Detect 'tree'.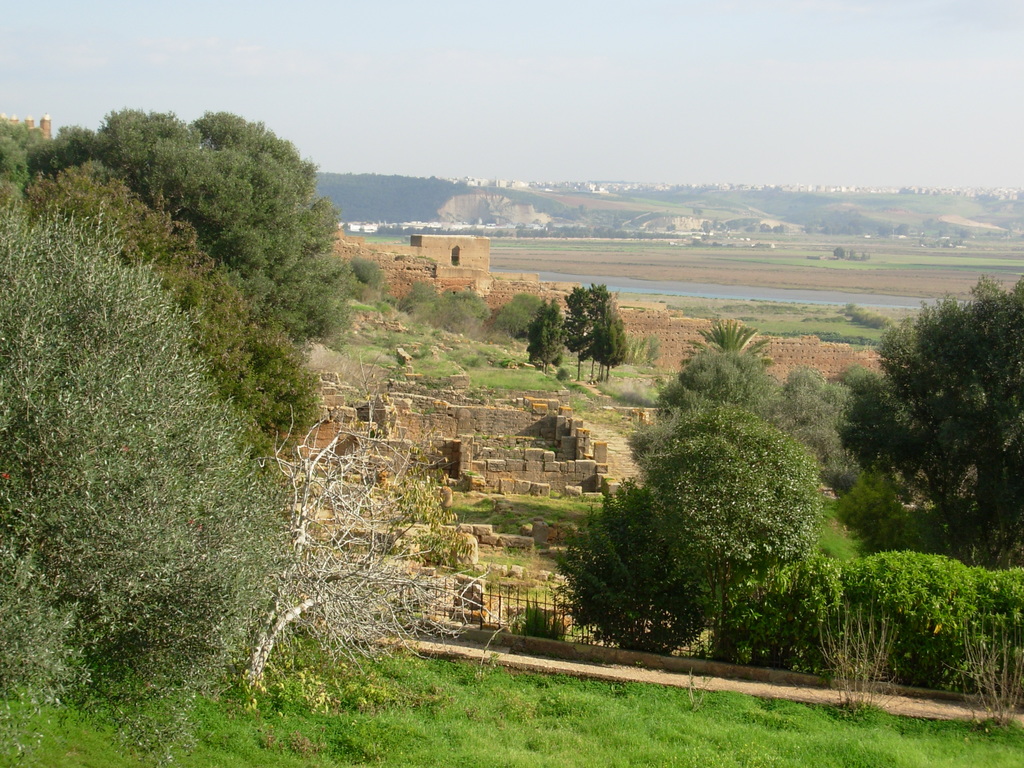
Detected at bbox=(785, 420, 861, 504).
